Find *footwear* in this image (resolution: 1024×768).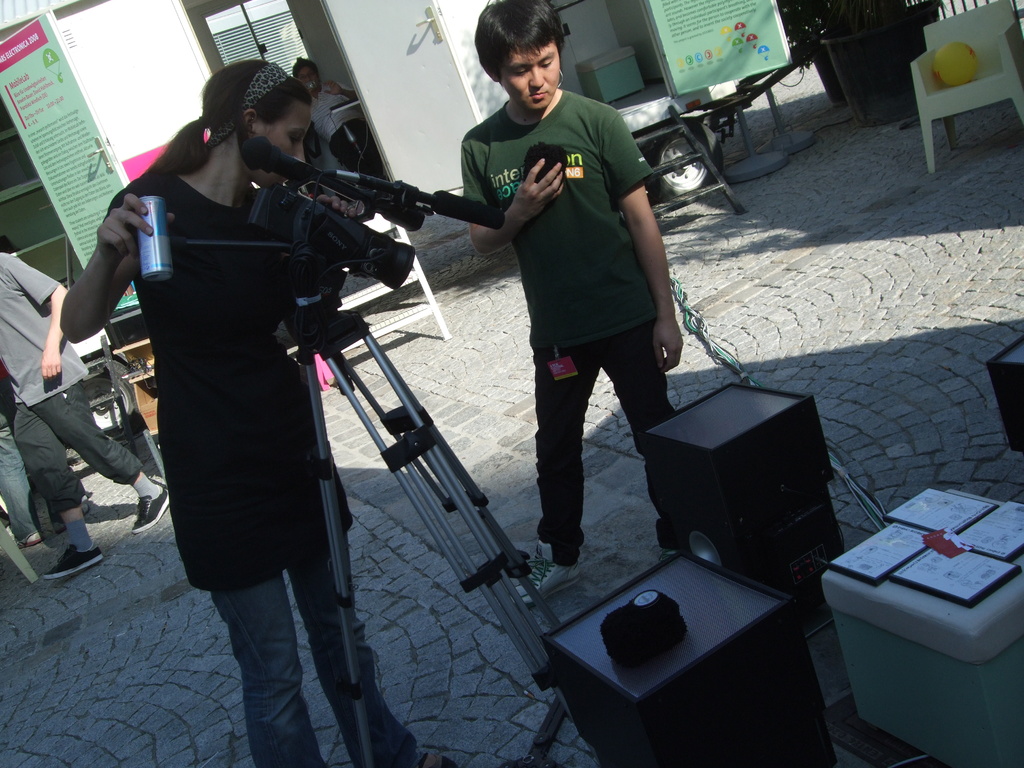
[14,529,44,552].
